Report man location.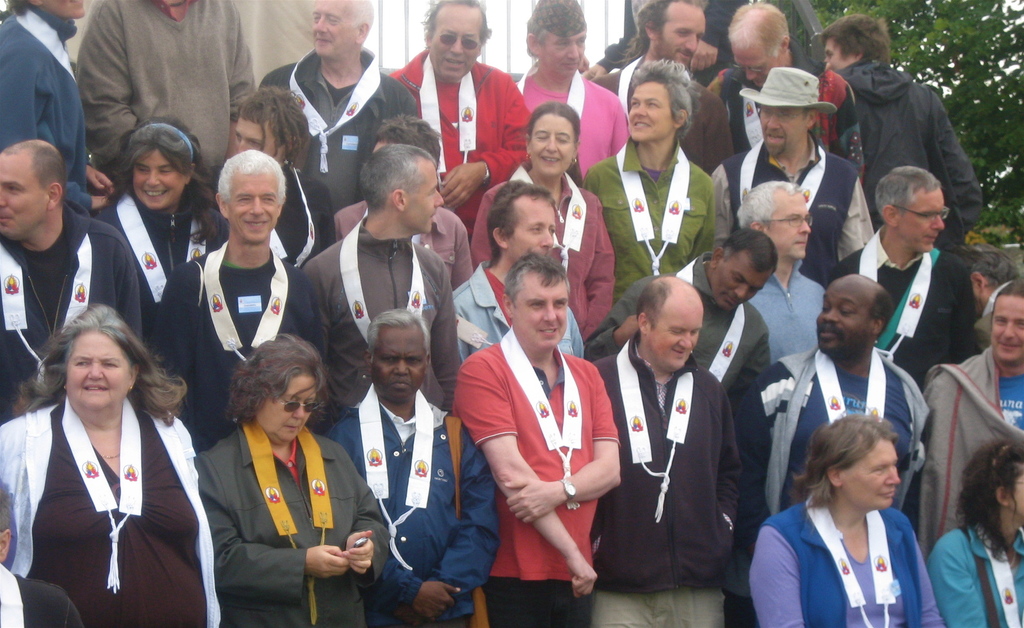
Report: 717, 277, 935, 627.
